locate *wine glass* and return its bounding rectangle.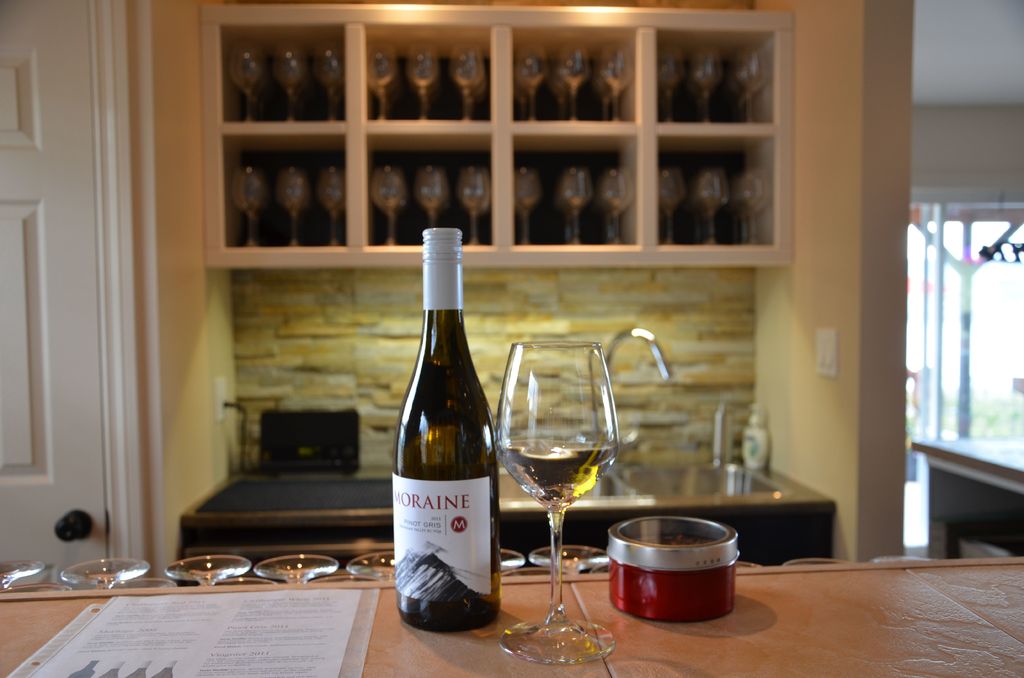
Rect(269, 44, 307, 120).
